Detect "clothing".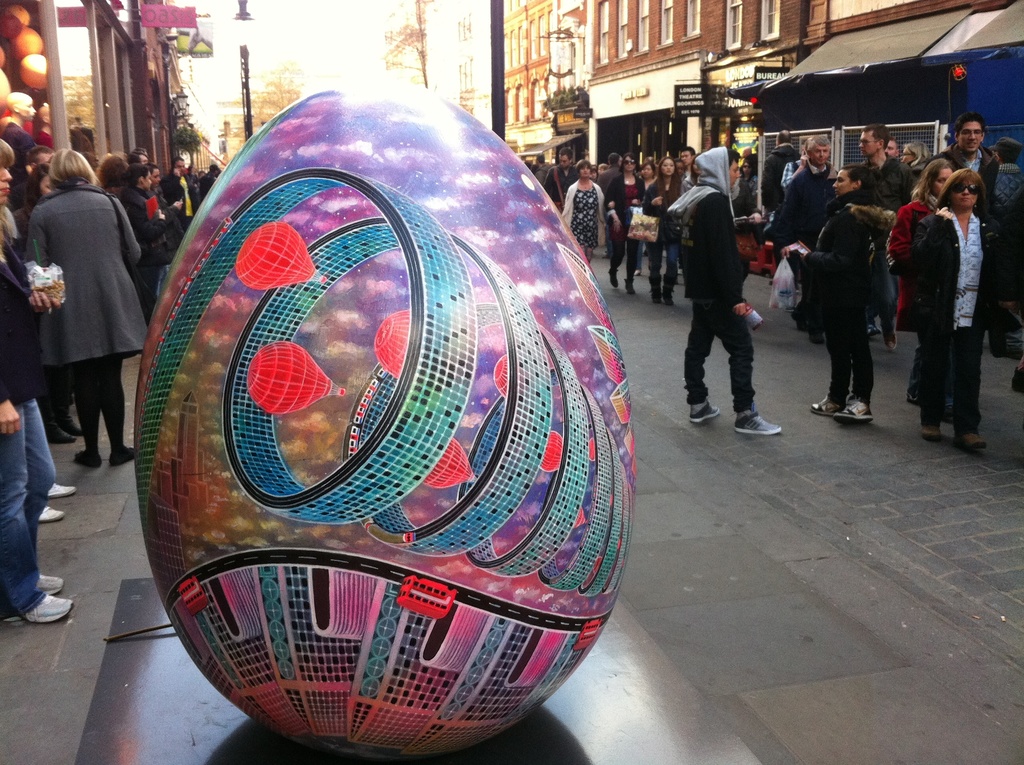
Detected at detection(532, 166, 547, 185).
